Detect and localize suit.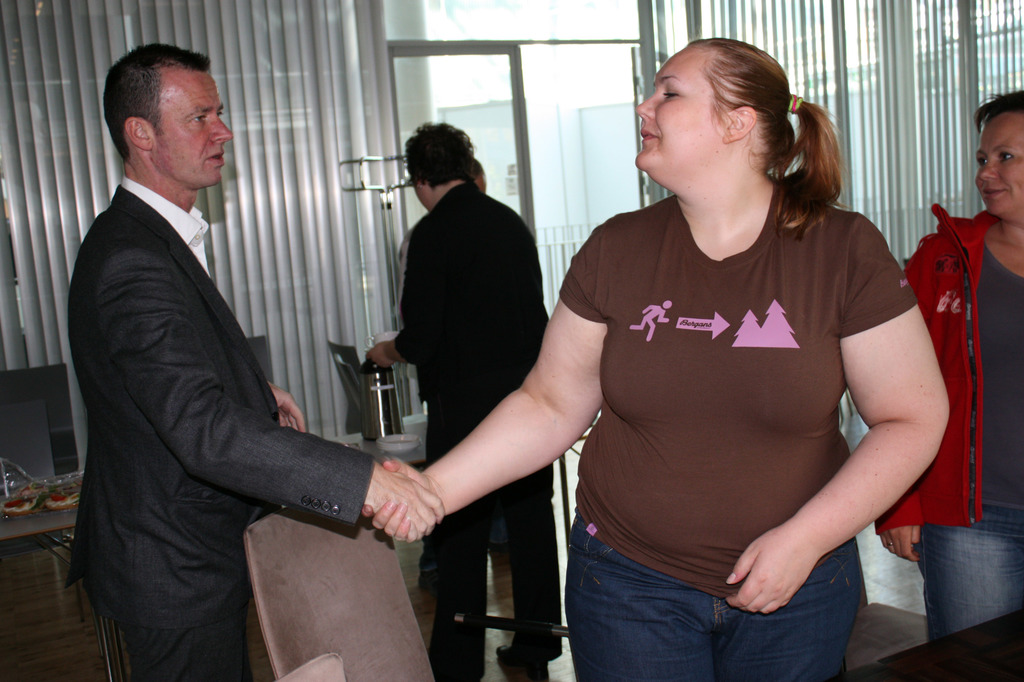
Localized at region(61, 163, 400, 646).
